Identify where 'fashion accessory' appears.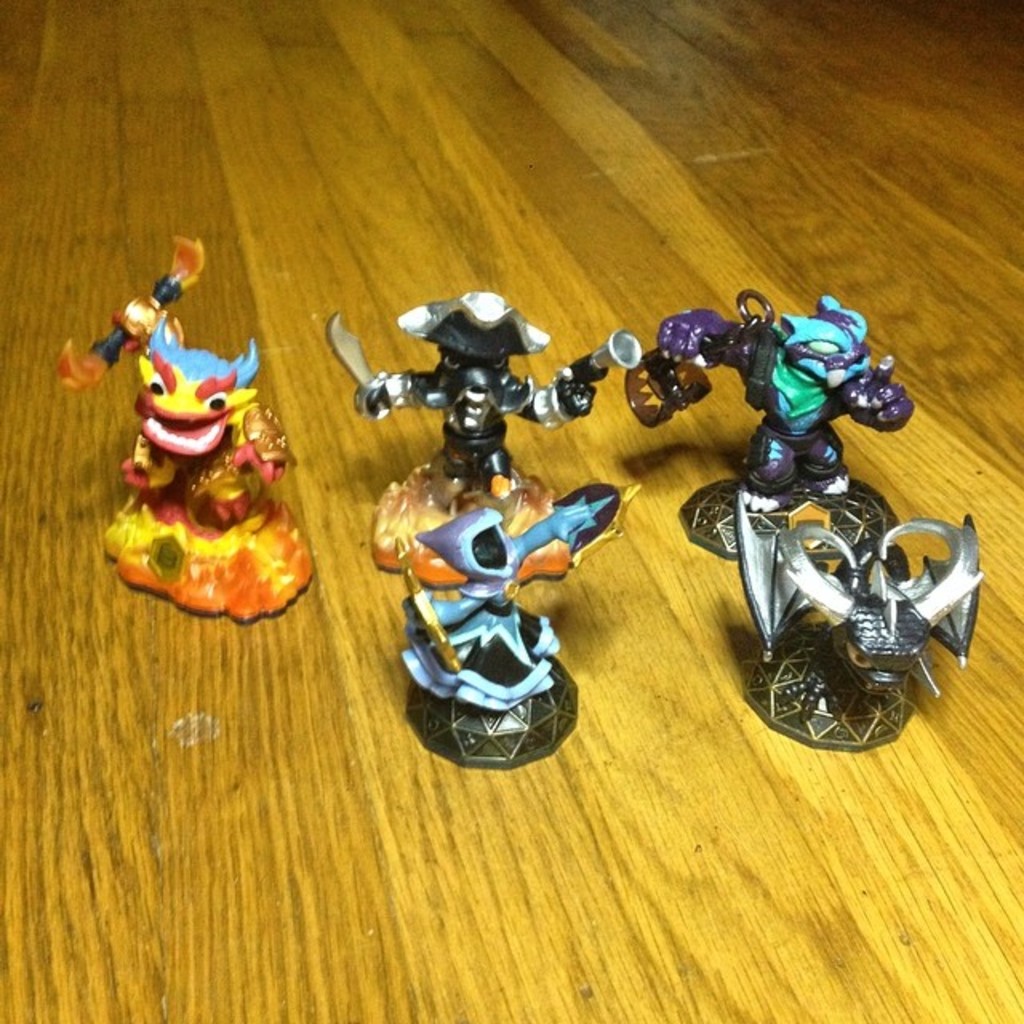
Appears at 411:502:522:595.
